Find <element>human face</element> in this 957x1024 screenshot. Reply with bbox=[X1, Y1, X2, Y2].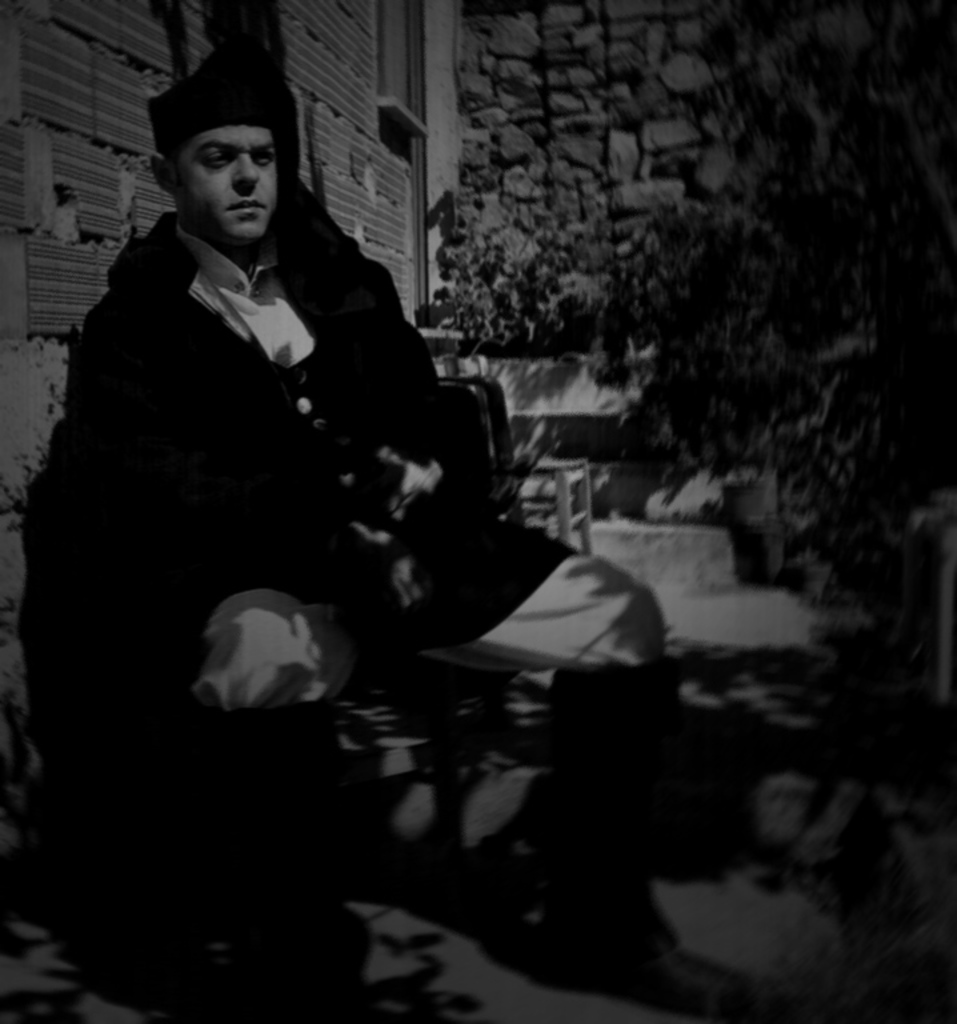
bbox=[177, 119, 280, 237].
